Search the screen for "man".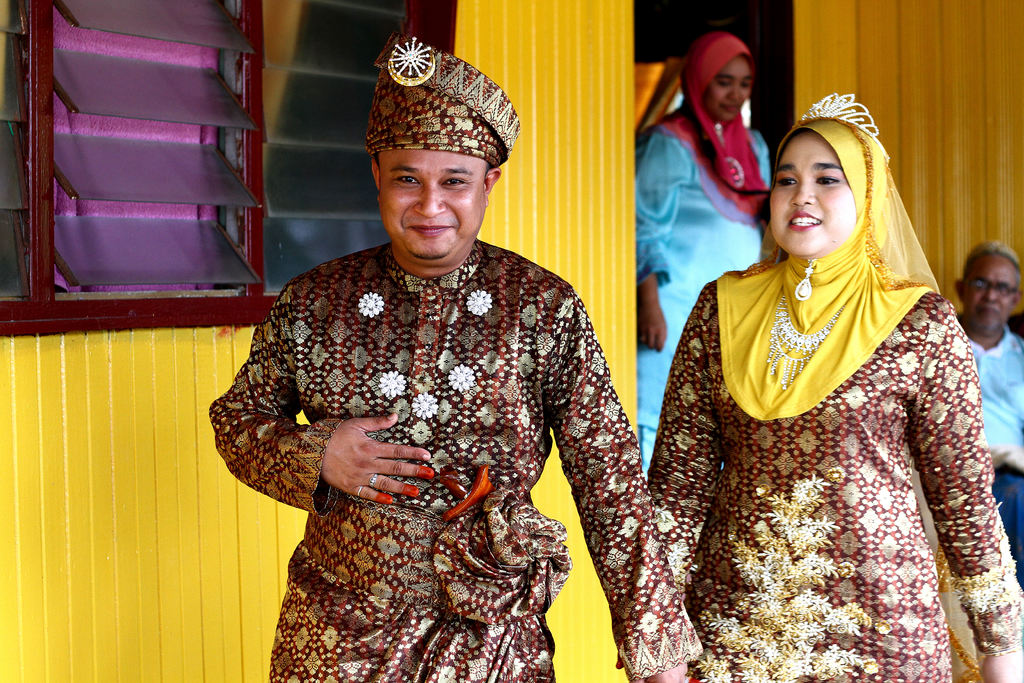
Found at select_region(213, 49, 732, 682).
